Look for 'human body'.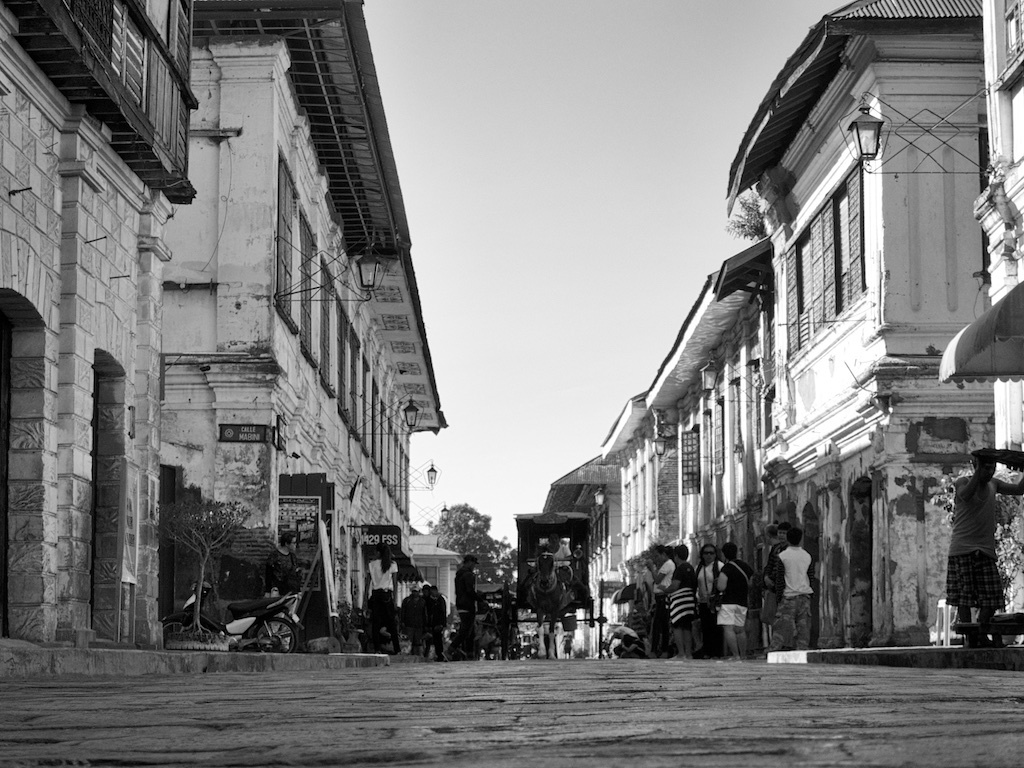
Found: x1=601, y1=628, x2=641, y2=659.
